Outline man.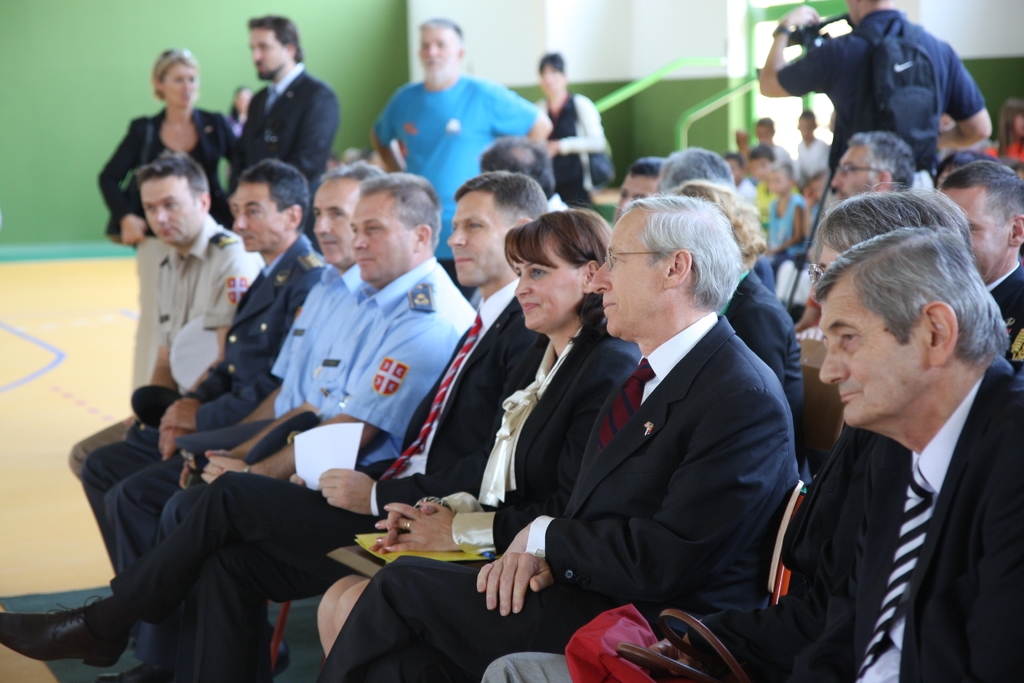
Outline: 324,188,801,682.
